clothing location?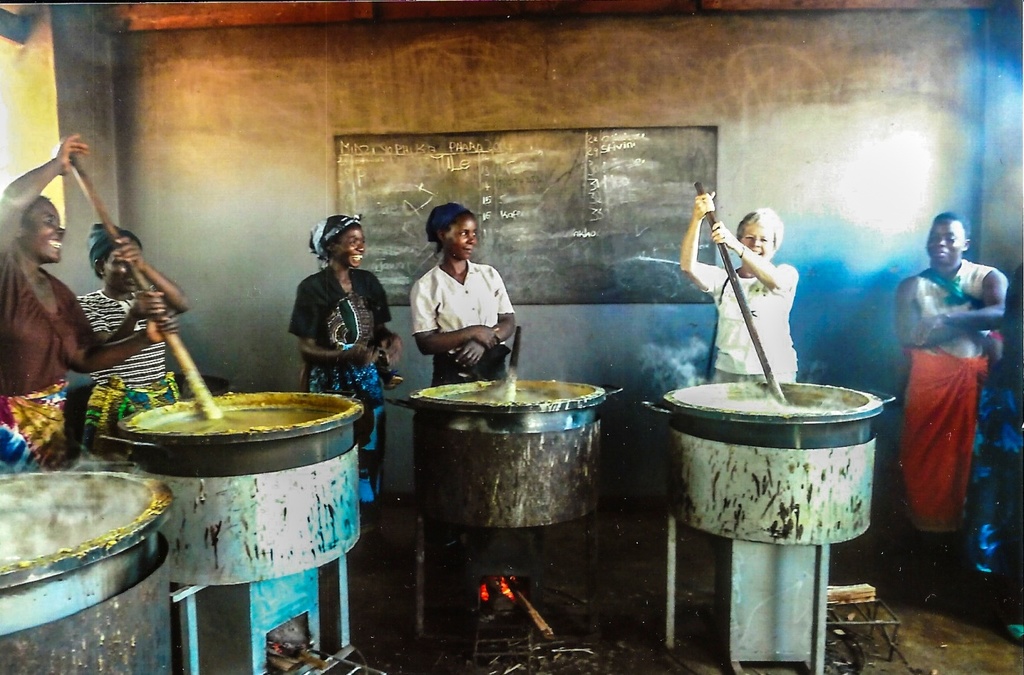
rect(406, 265, 509, 386)
